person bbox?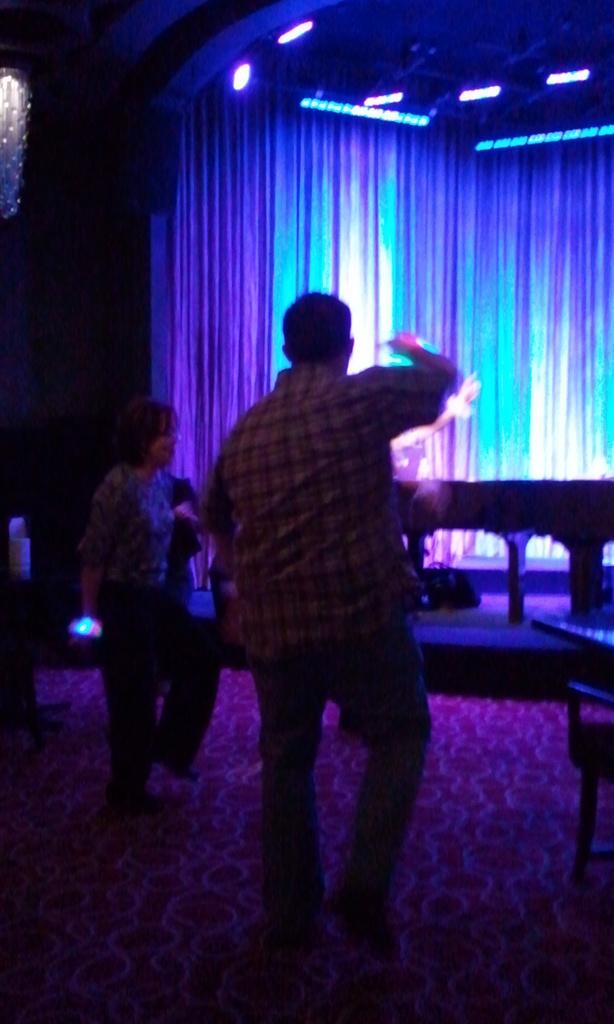
box(193, 293, 465, 954)
